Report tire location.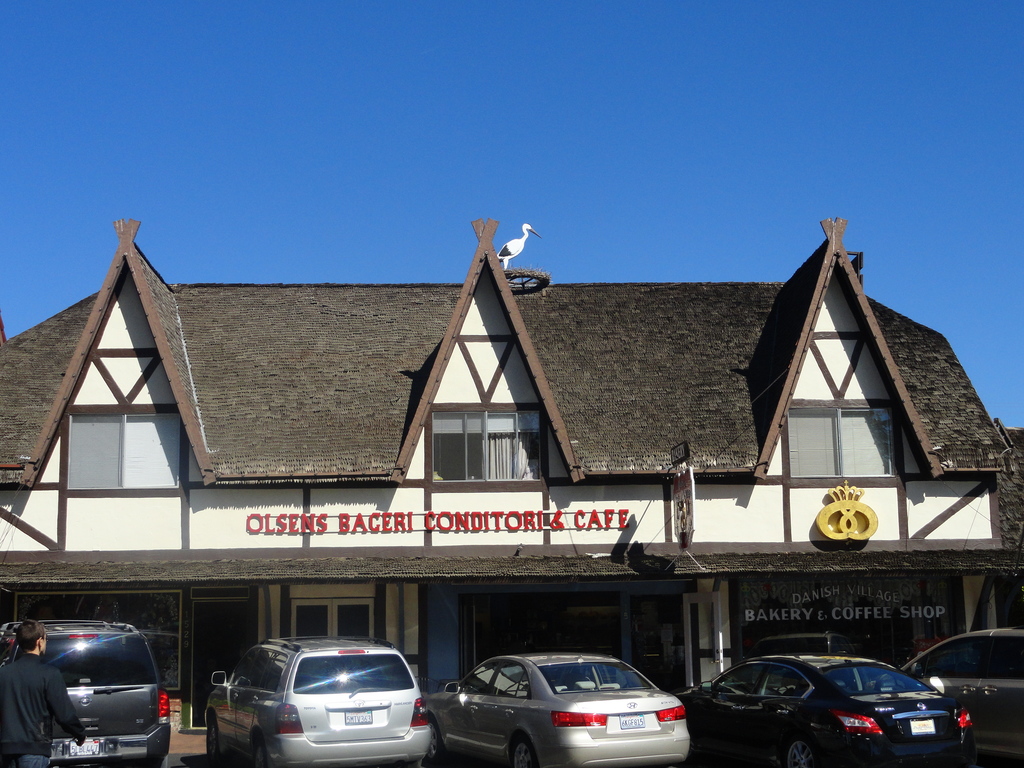
Report: box=[424, 723, 438, 764].
